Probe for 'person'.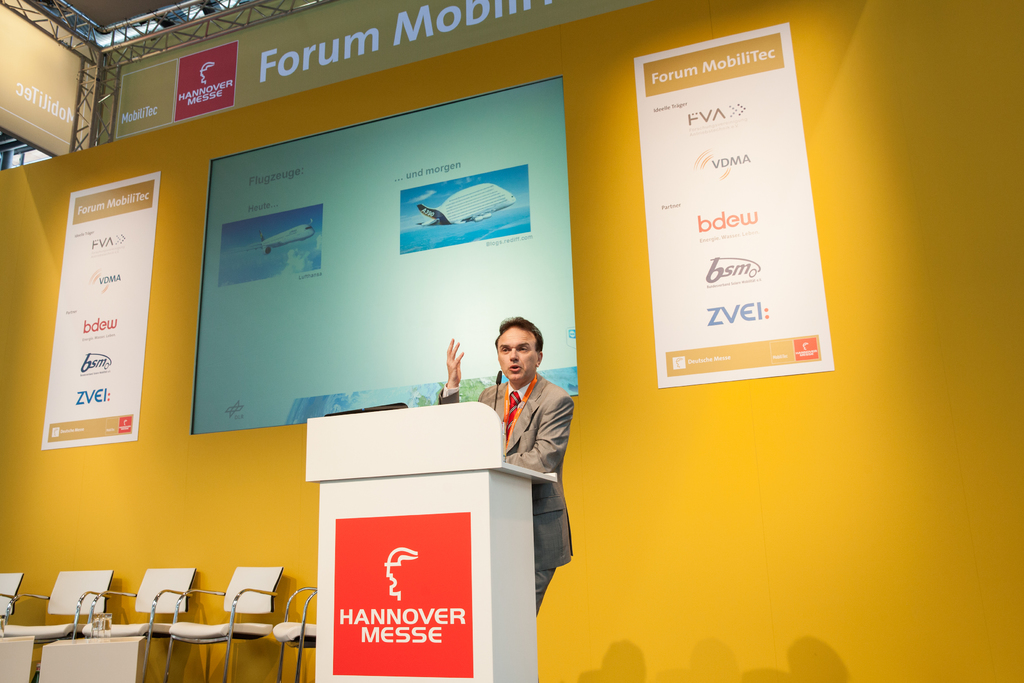
Probe result: box(437, 308, 573, 616).
